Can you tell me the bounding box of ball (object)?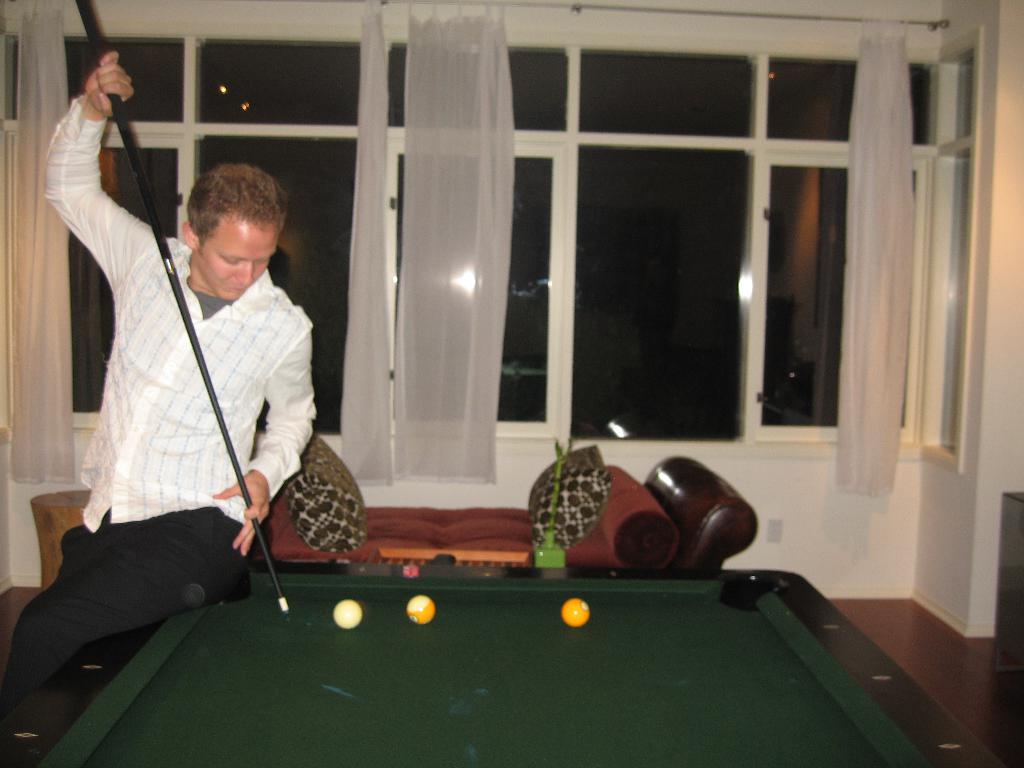
<region>563, 595, 589, 626</region>.
